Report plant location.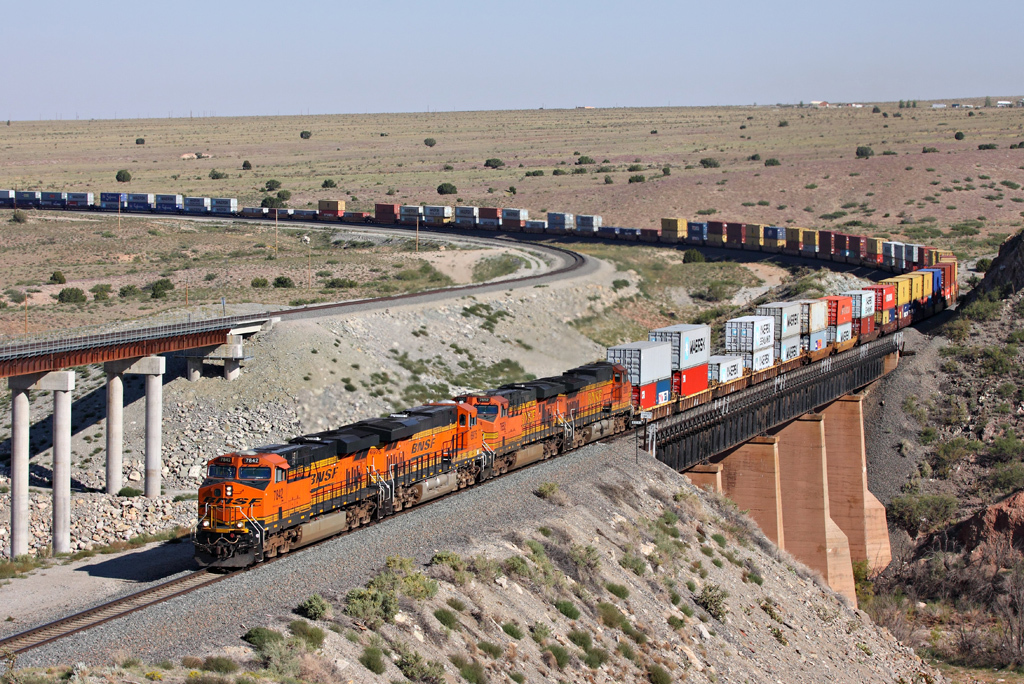
Report: BBox(273, 274, 294, 288).
